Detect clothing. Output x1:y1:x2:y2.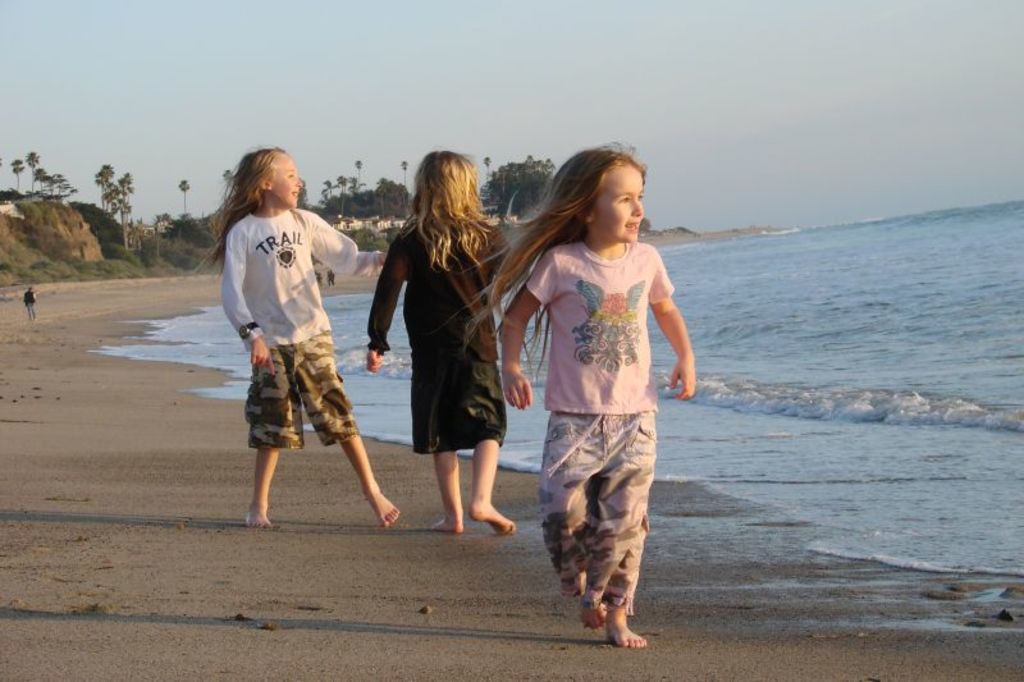
369:219:527:456.
